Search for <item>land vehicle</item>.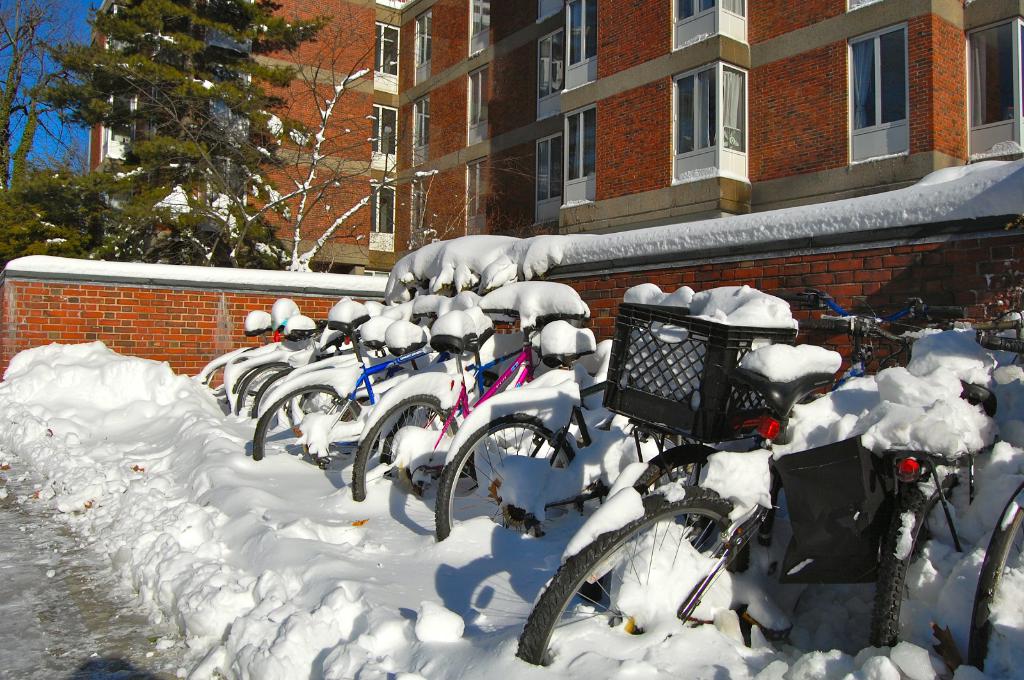
Found at 252:308:376:409.
